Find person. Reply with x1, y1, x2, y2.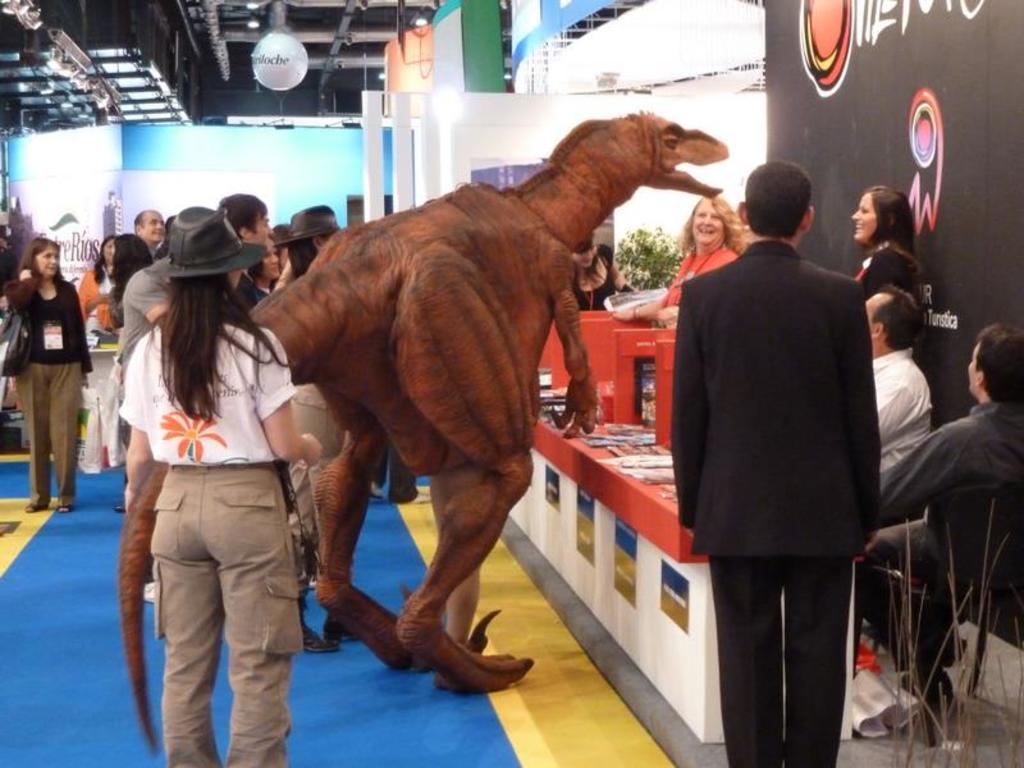
6, 216, 86, 512.
